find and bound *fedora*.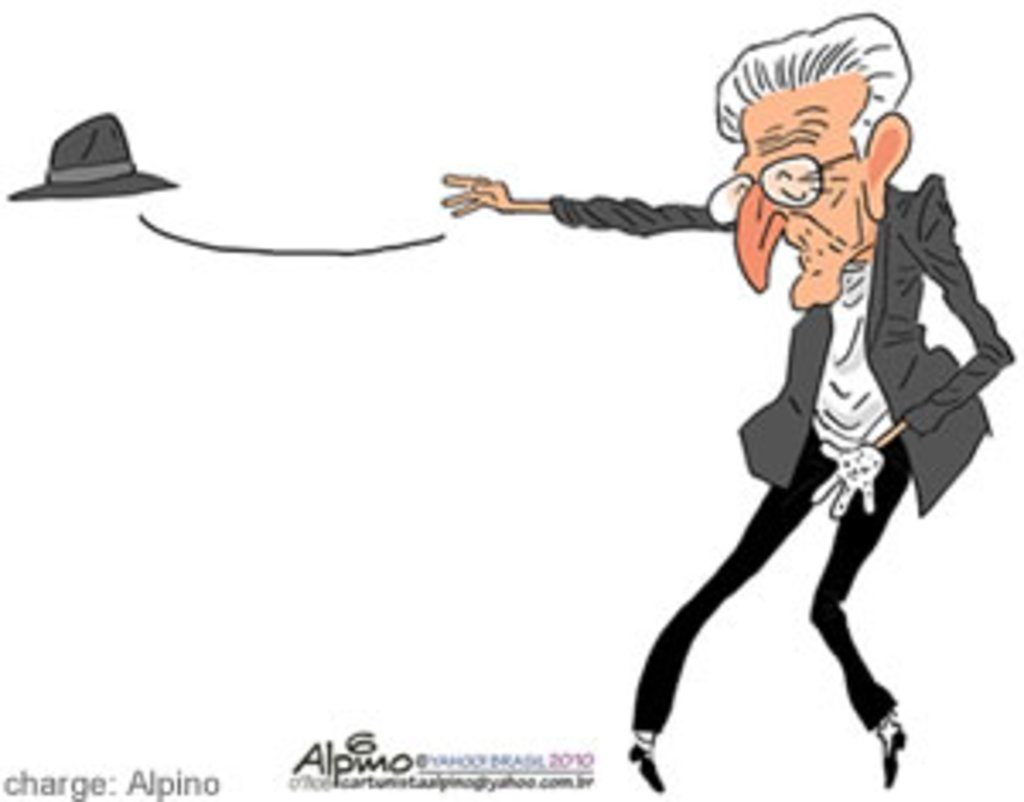
Bound: 0,109,184,198.
